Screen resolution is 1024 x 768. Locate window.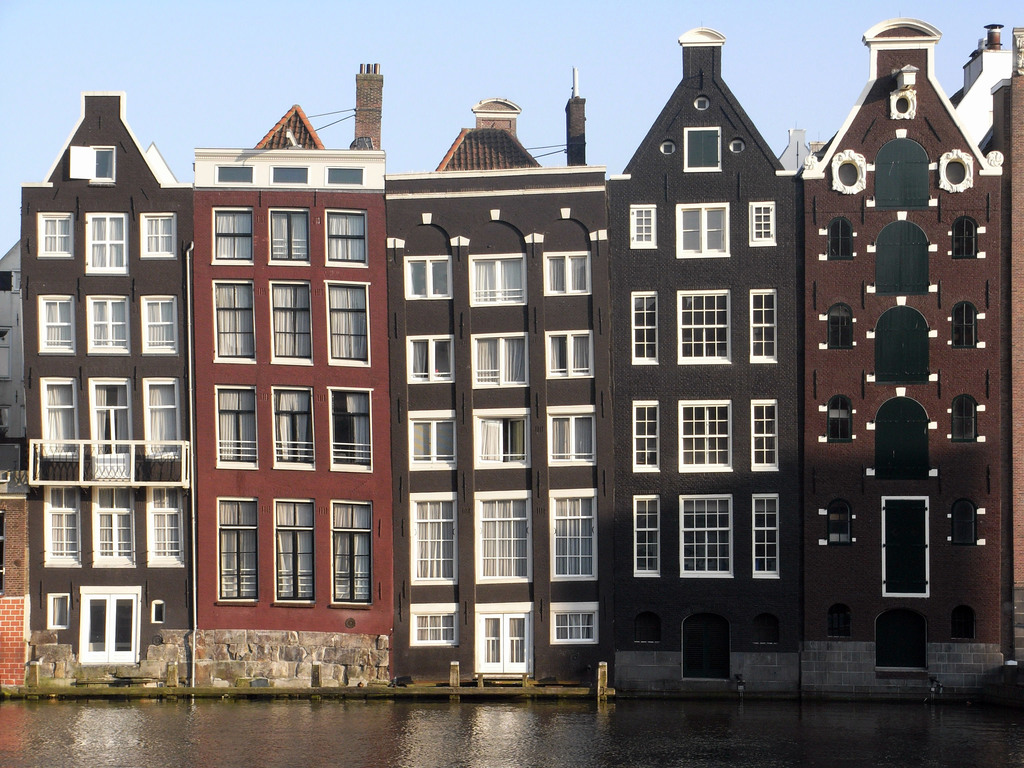
detection(831, 307, 855, 355).
